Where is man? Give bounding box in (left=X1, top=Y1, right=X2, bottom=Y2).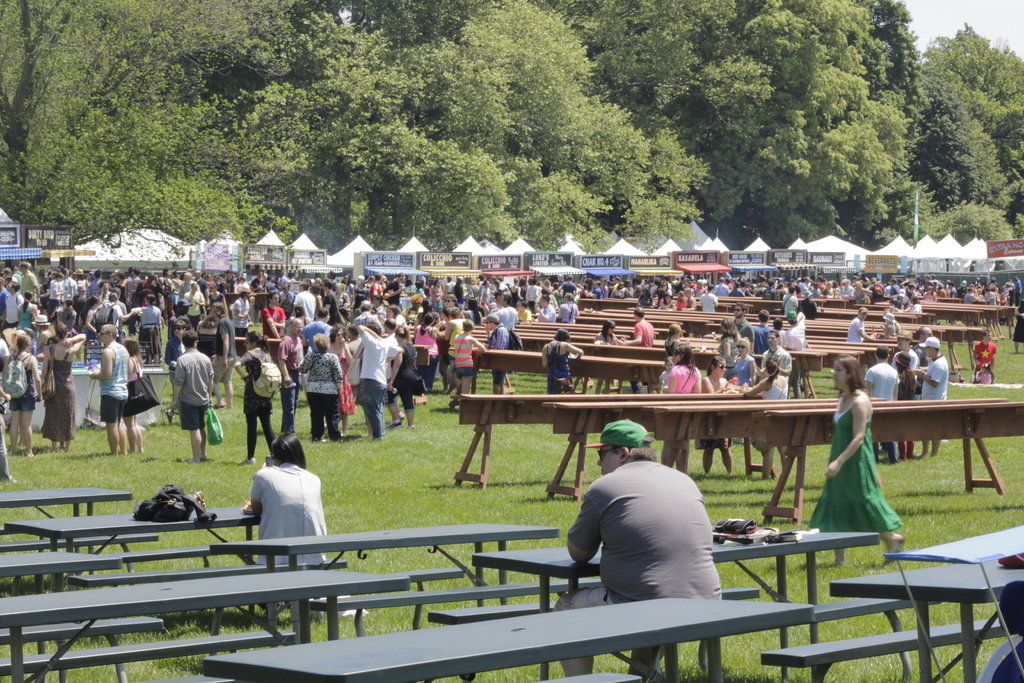
(left=282, top=317, right=304, bottom=433).
